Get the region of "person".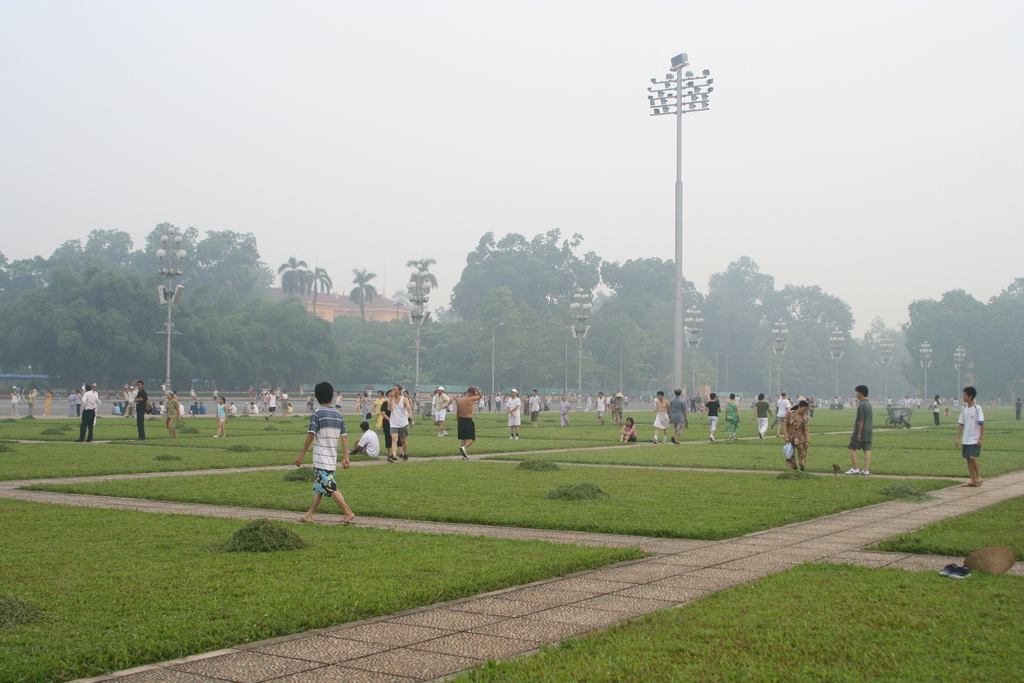
box(611, 392, 617, 415).
